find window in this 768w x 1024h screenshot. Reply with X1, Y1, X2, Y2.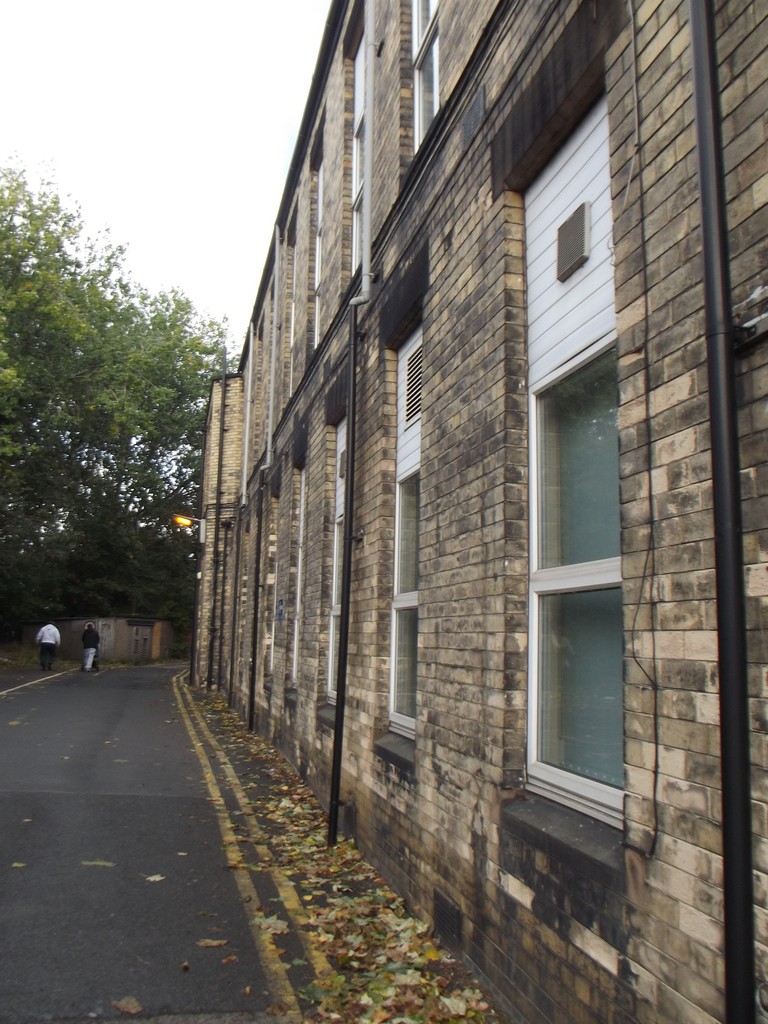
392, 0, 452, 177.
